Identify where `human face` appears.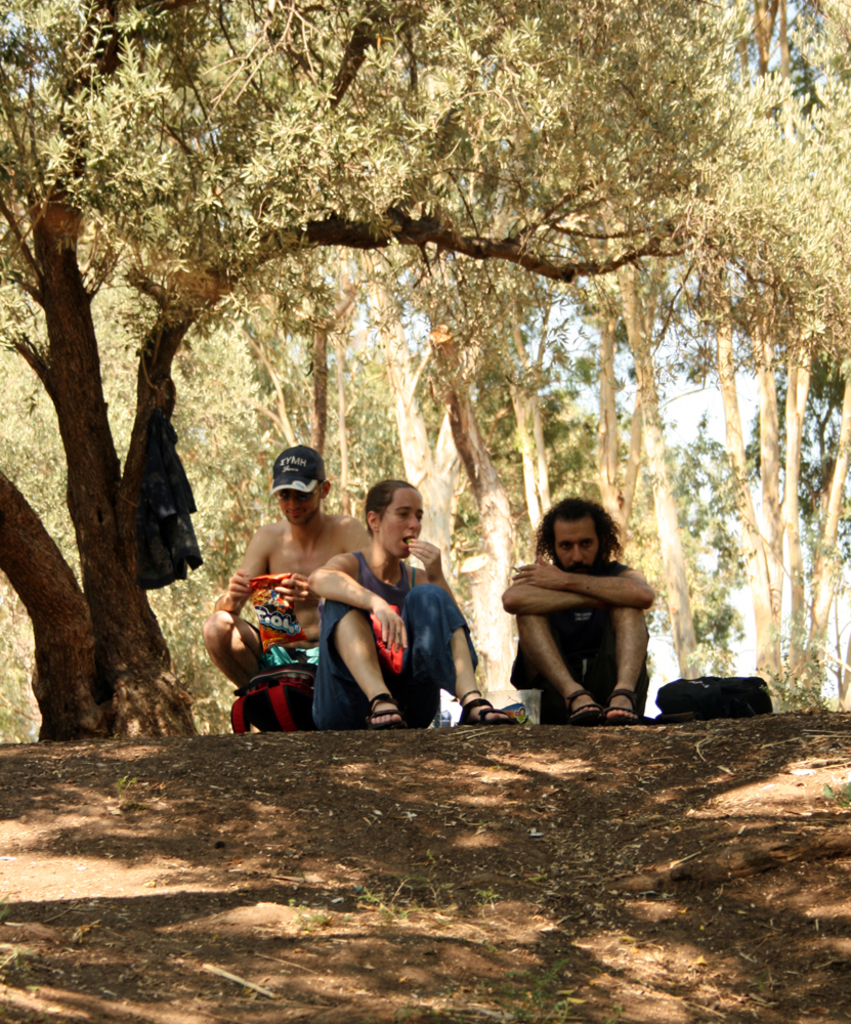
Appears at select_region(272, 479, 323, 529).
